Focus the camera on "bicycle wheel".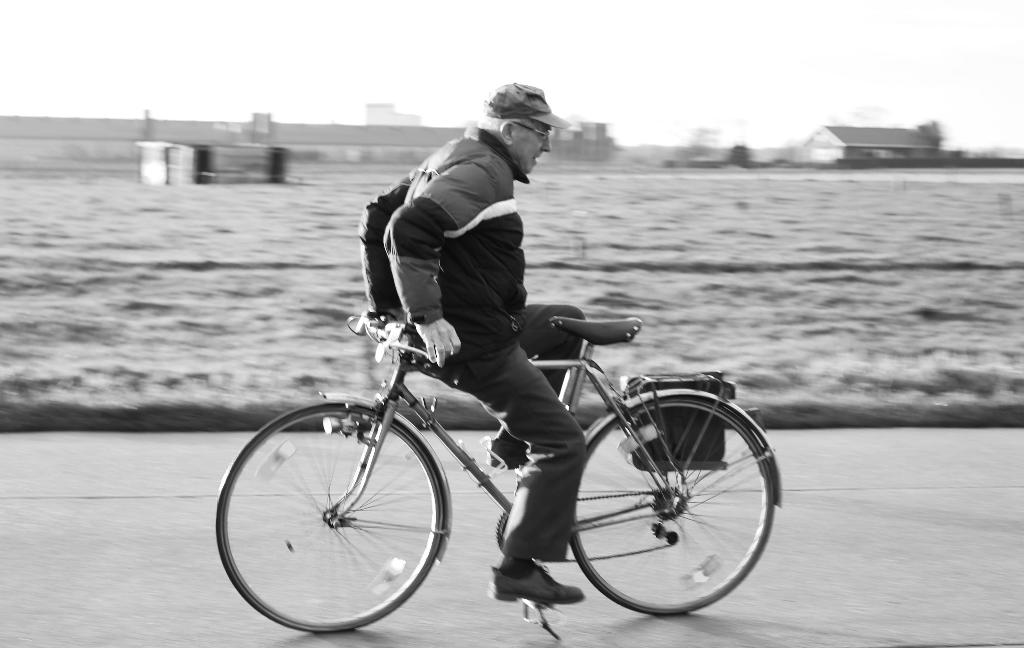
Focus region: pyautogui.locateOnScreen(221, 399, 472, 632).
